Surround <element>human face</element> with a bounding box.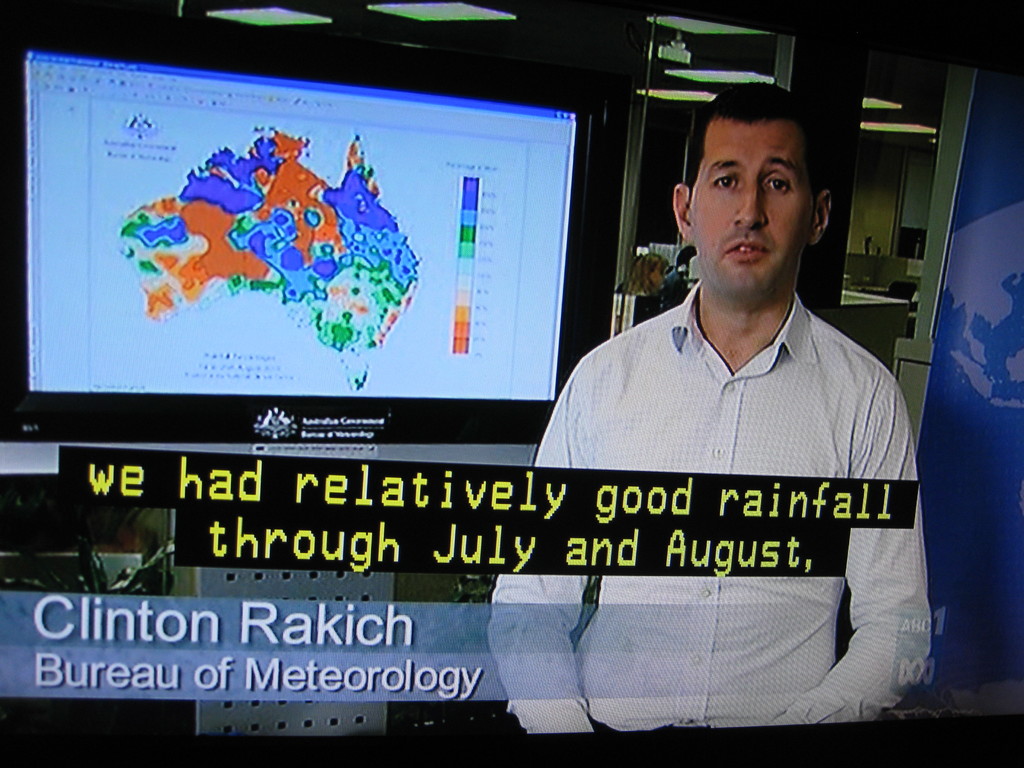
bbox=[689, 125, 807, 294].
